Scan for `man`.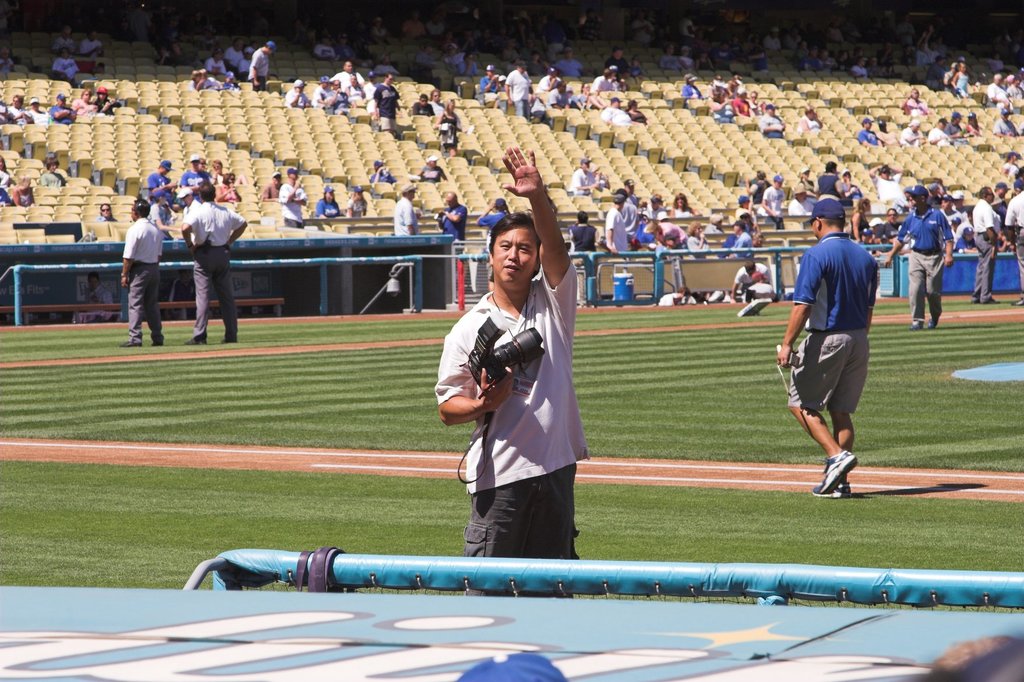
Scan result: [left=993, top=106, right=1021, bottom=136].
